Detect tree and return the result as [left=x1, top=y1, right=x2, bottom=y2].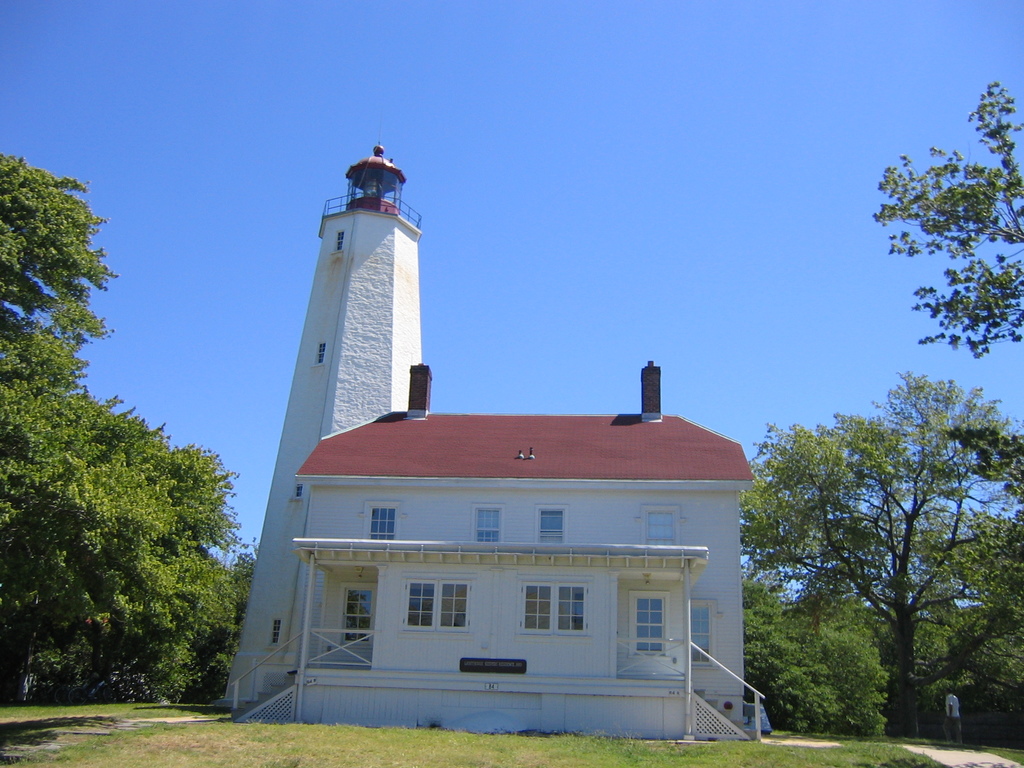
[left=0, top=151, right=116, bottom=522].
